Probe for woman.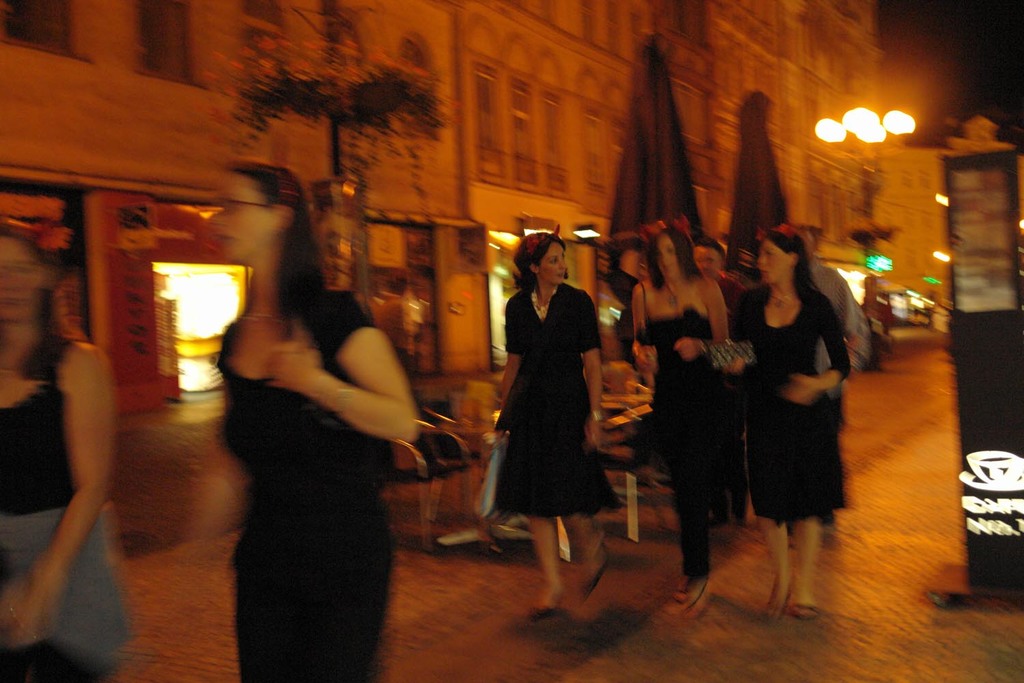
Probe result: <region>625, 227, 731, 621</region>.
